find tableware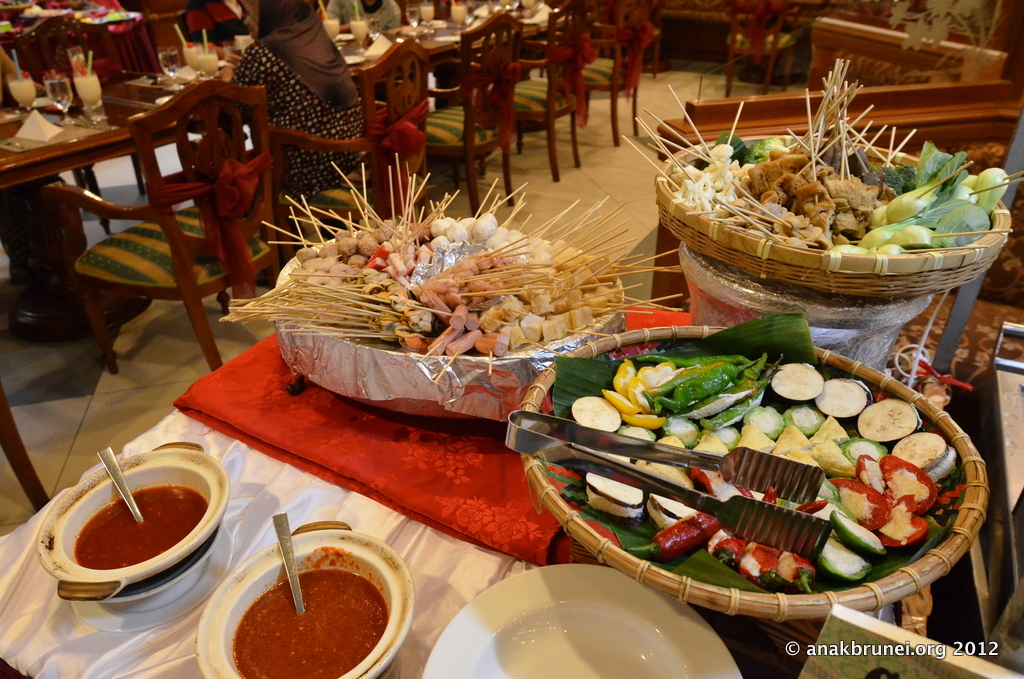
<box>1,65,37,121</box>
